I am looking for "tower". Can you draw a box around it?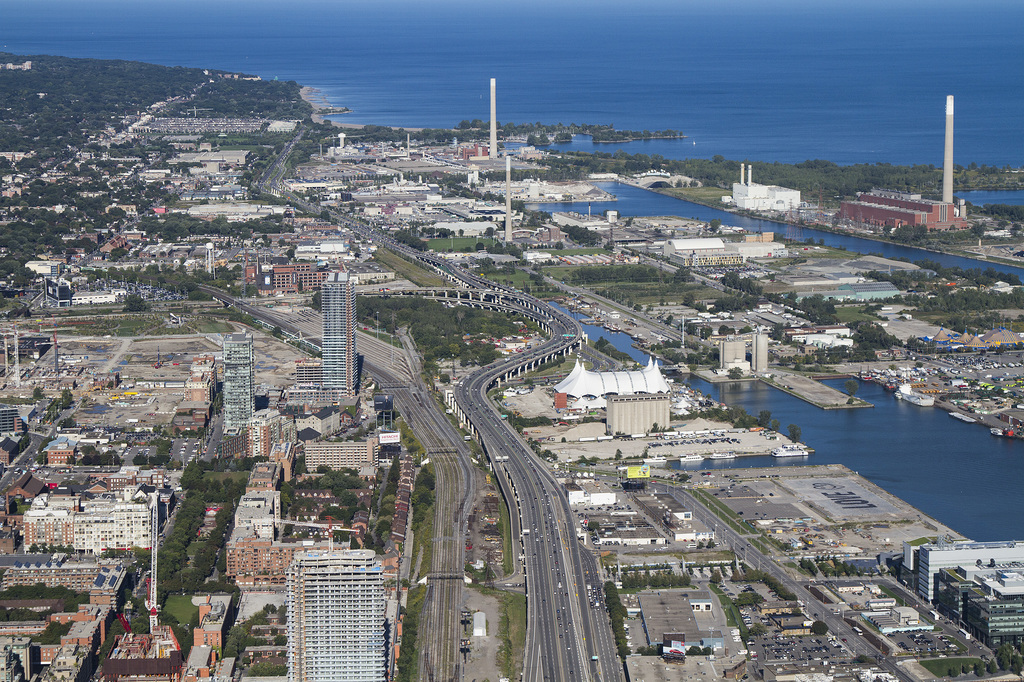
Sure, the bounding box is 284 543 388 681.
